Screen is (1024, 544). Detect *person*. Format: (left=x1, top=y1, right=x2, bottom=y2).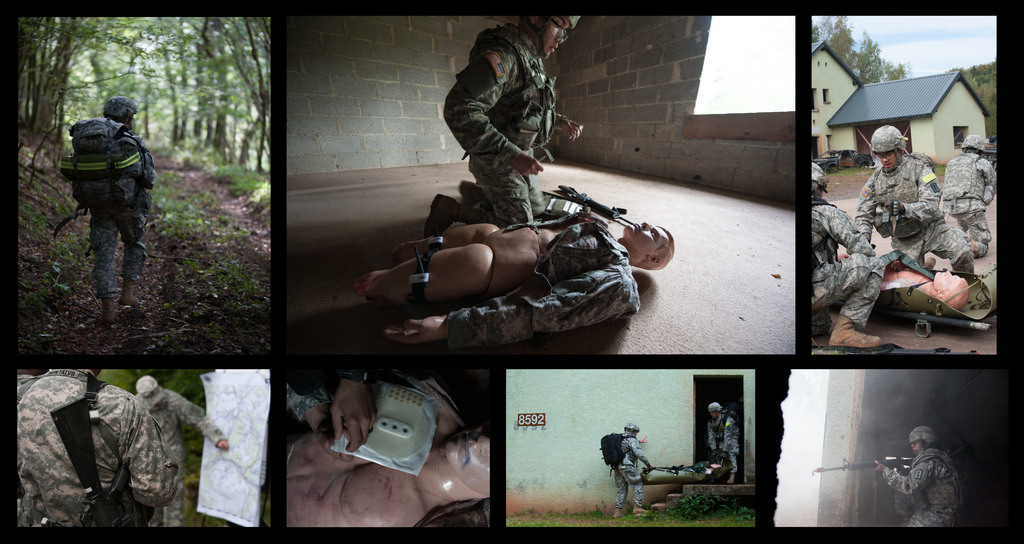
(left=701, top=398, right=737, bottom=486).
